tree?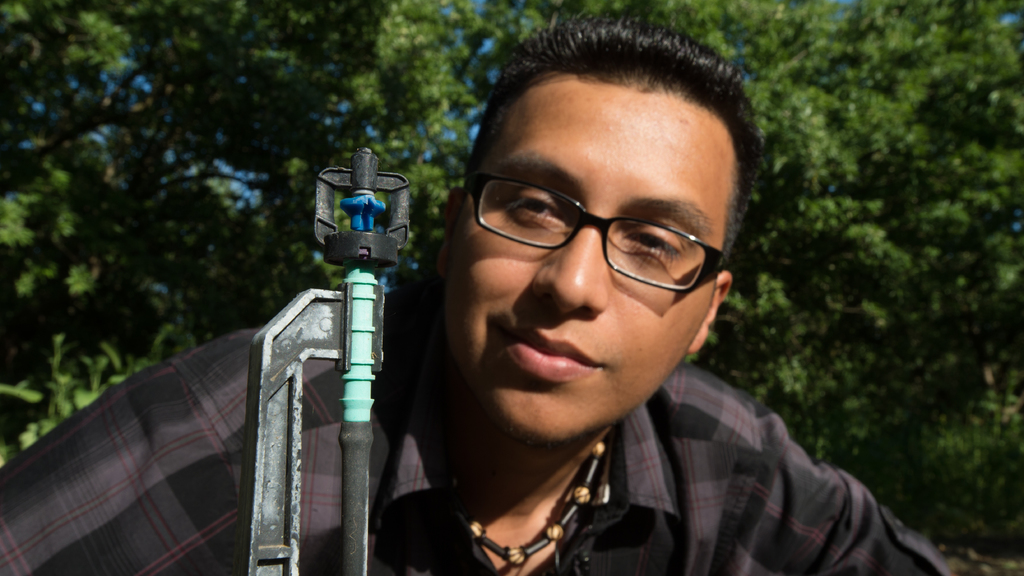
291,0,1023,569
